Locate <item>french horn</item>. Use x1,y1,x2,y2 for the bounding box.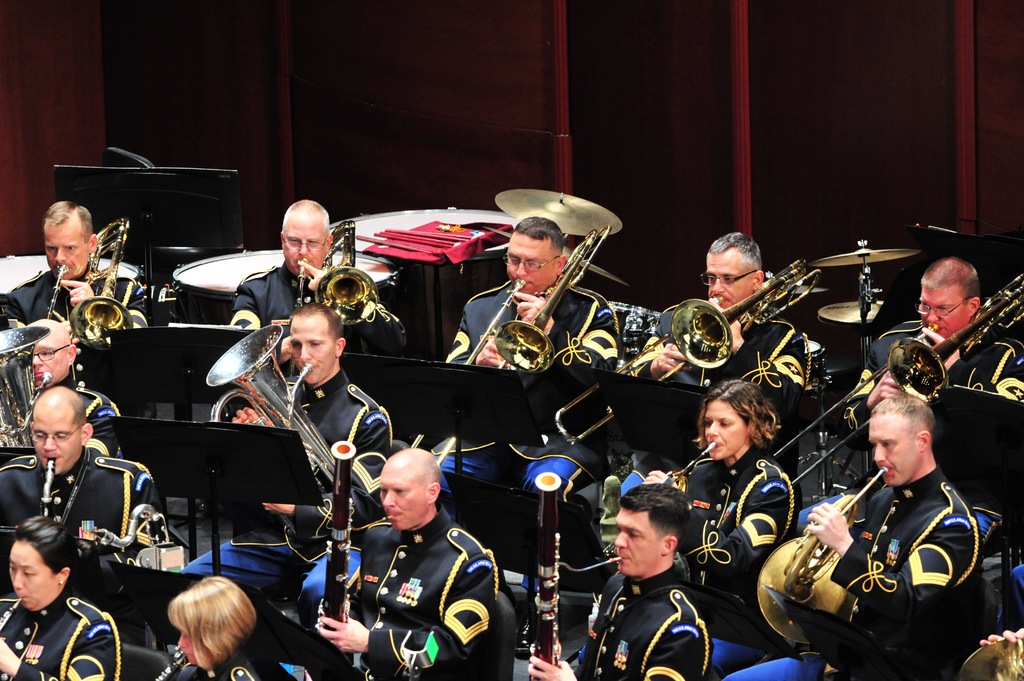
610,433,715,565.
